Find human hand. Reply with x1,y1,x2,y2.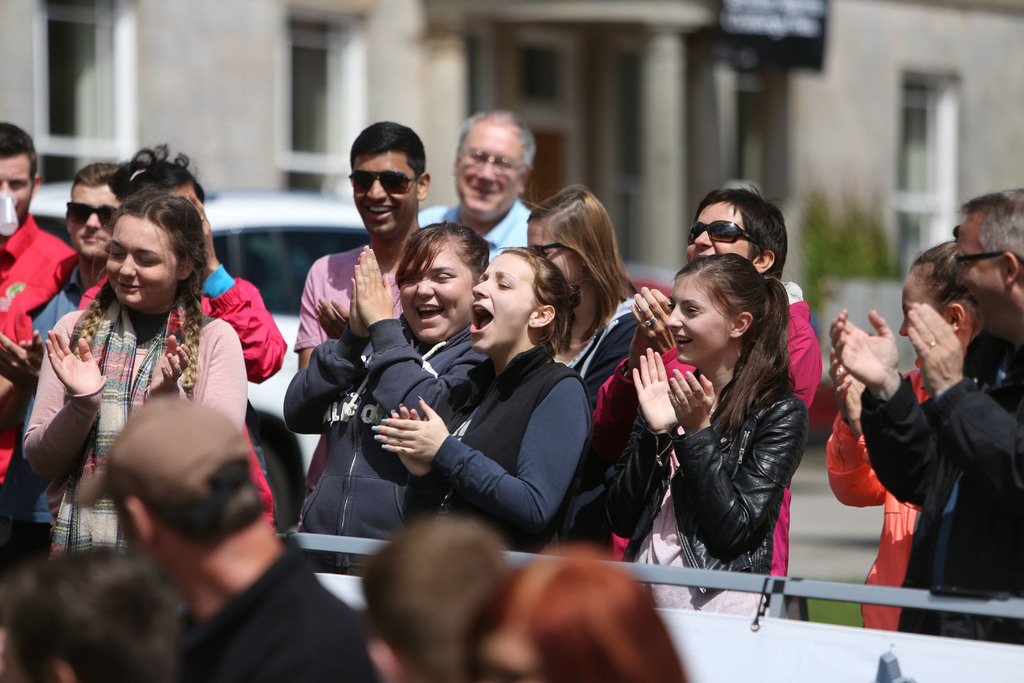
17,324,45,357.
